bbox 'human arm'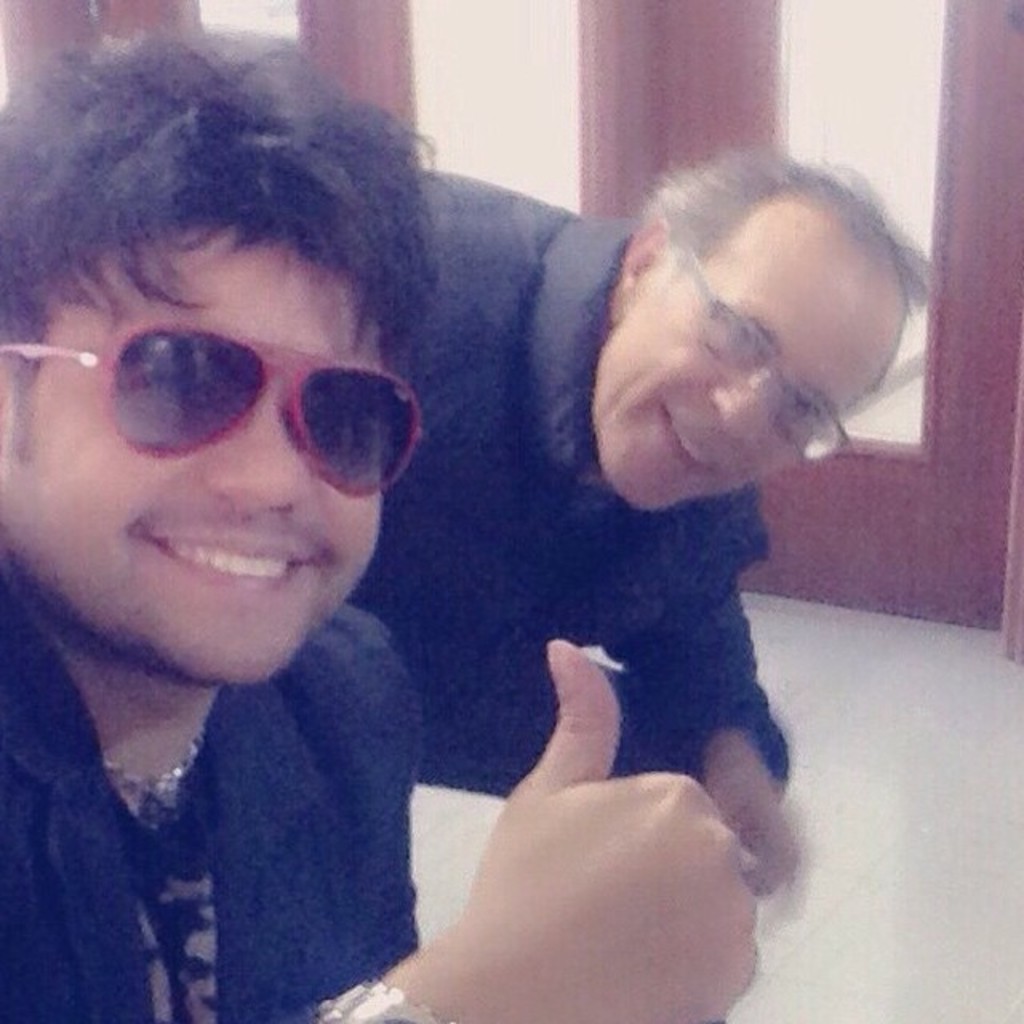
select_region(286, 640, 782, 1022)
